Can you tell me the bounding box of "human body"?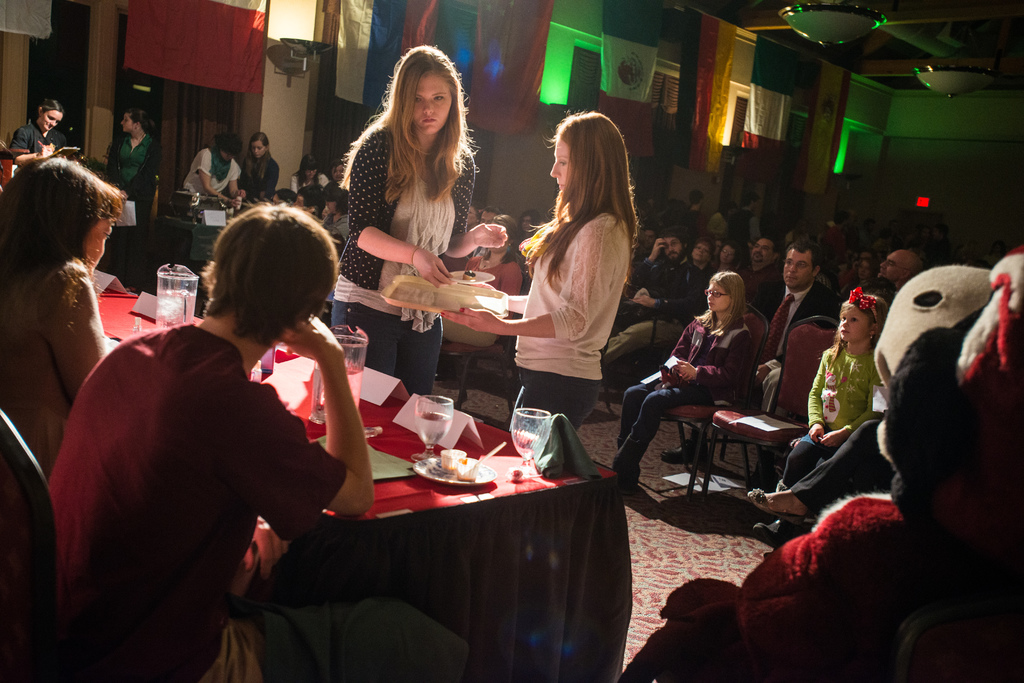
(x1=607, y1=308, x2=755, y2=499).
